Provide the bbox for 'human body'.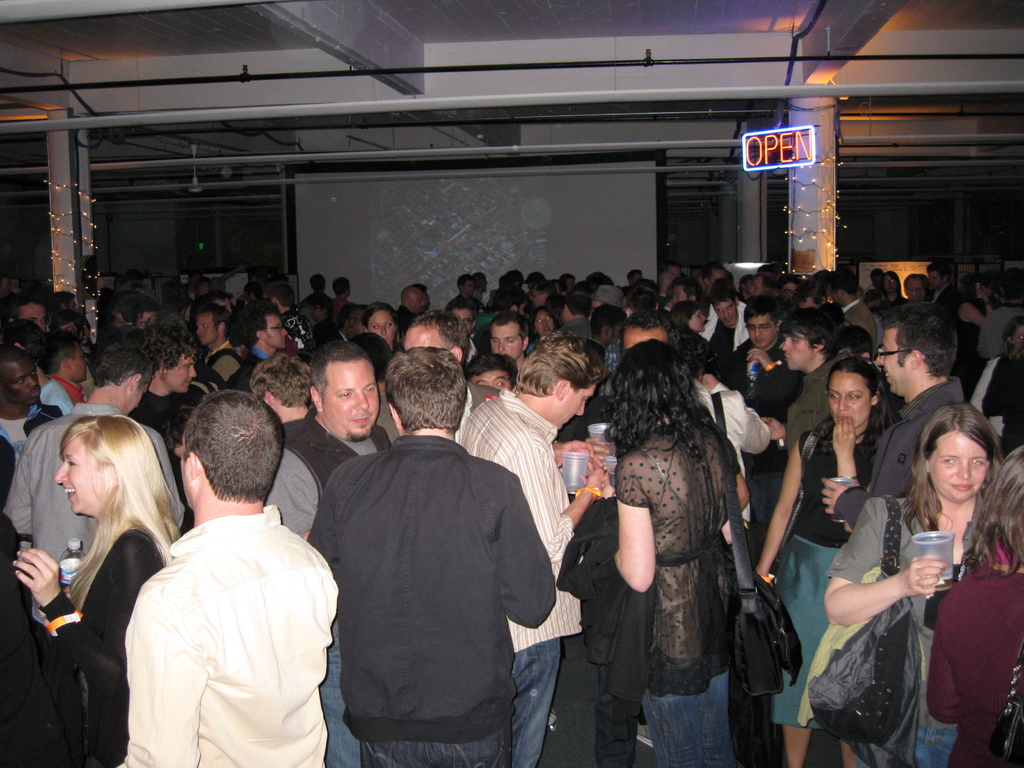
x1=1 y1=394 x2=190 y2=767.
